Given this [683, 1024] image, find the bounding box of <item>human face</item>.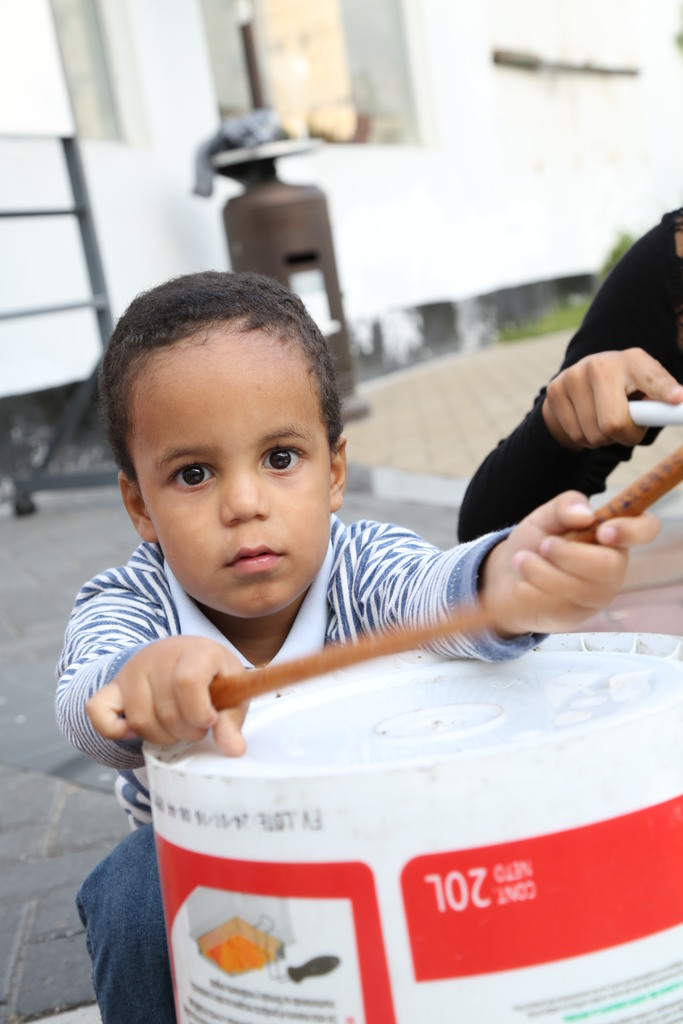
<bbox>115, 340, 349, 614</bbox>.
